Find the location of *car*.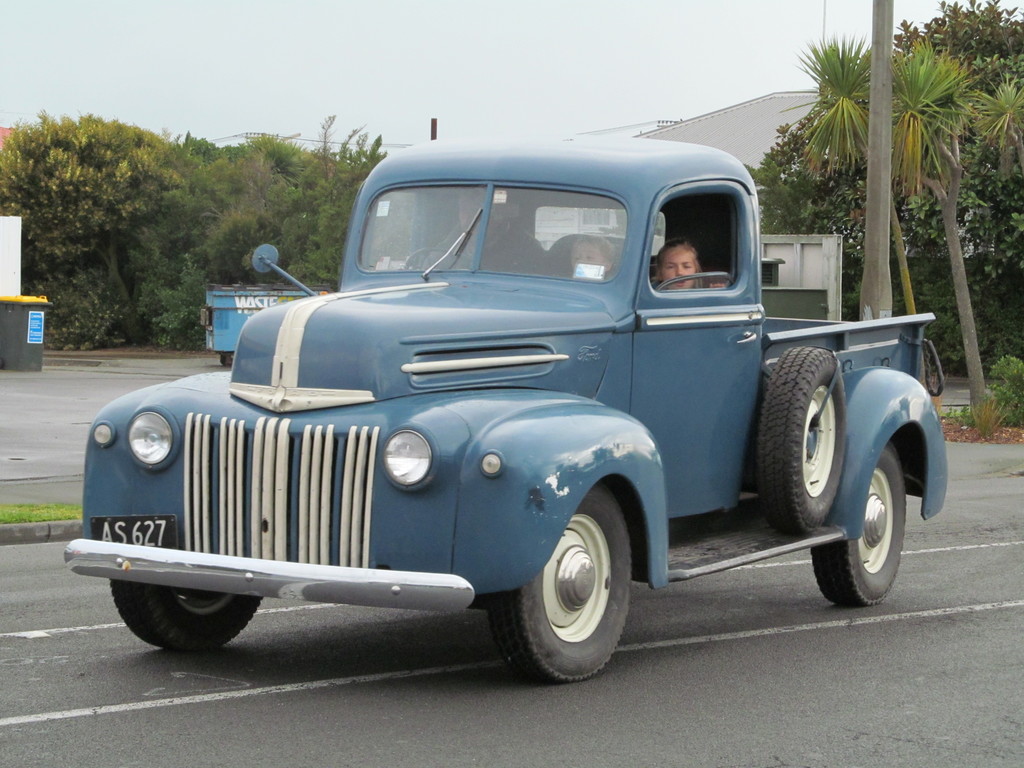
Location: (x1=59, y1=132, x2=946, y2=685).
